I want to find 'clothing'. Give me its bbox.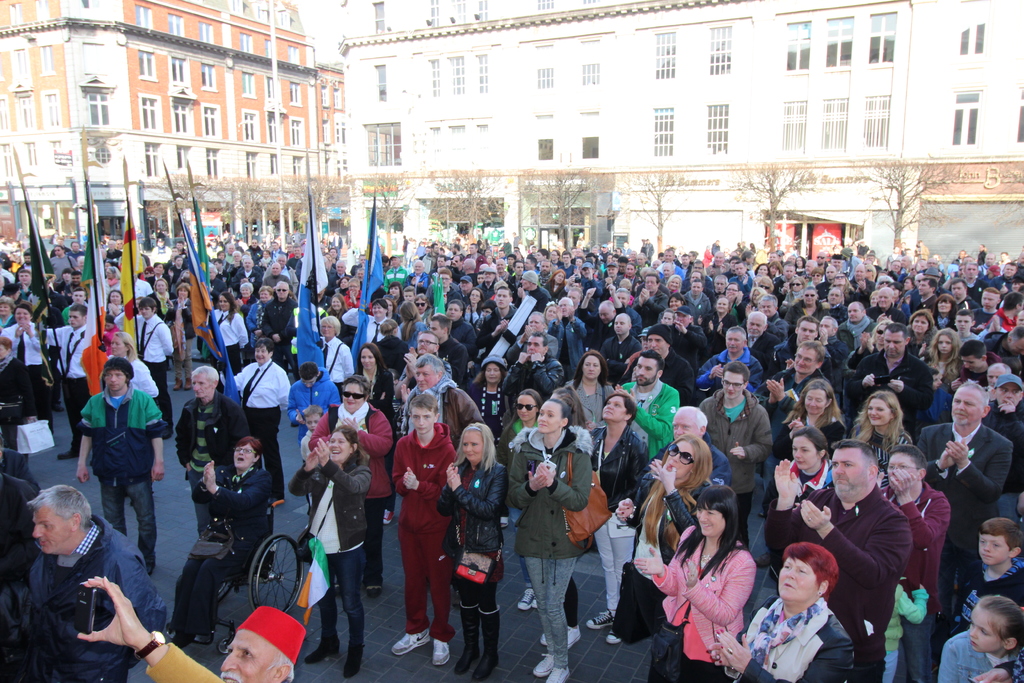
[x1=546, y1=284, x2=567, y2=298].
